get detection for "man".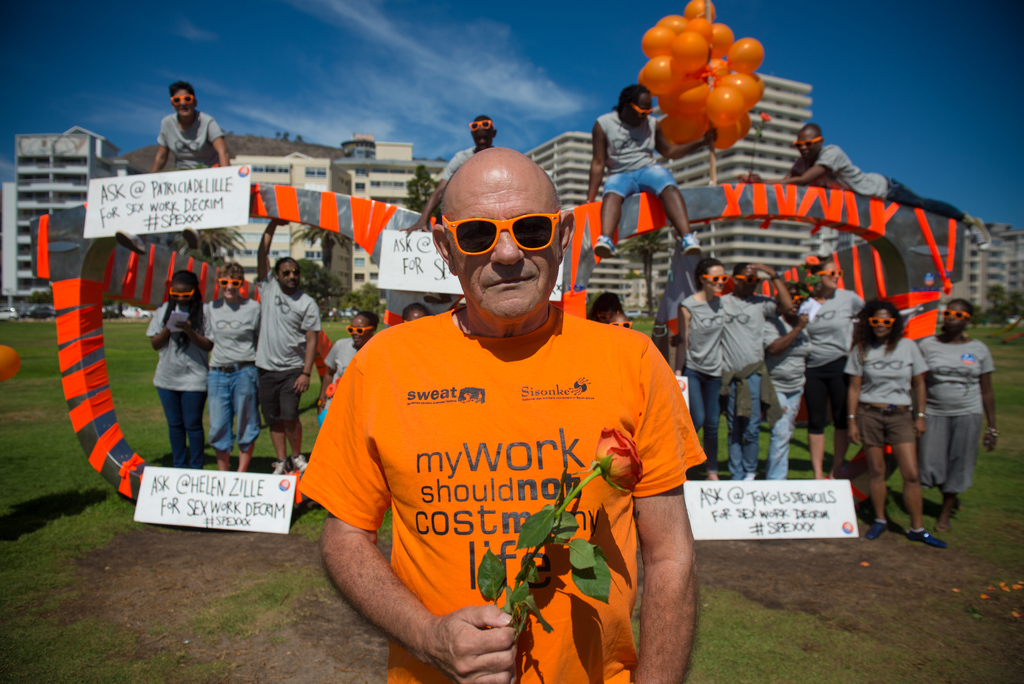
Detection: region(575, 77, 704, 266).
